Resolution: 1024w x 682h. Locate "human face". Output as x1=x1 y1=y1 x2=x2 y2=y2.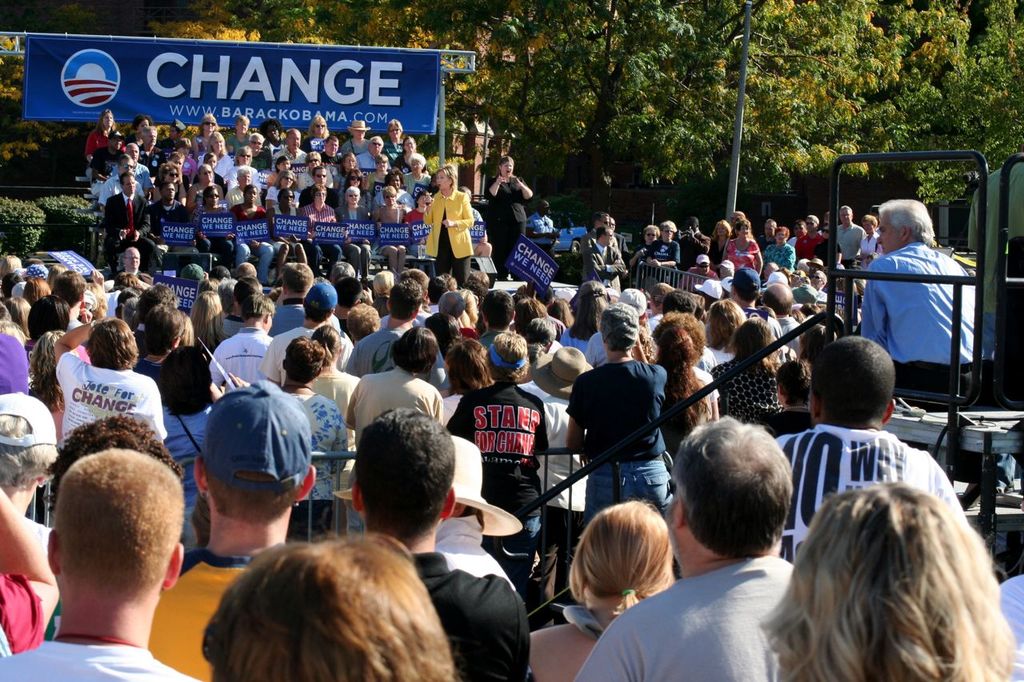
x1=290 y1=130 x2=306 y2=154.
